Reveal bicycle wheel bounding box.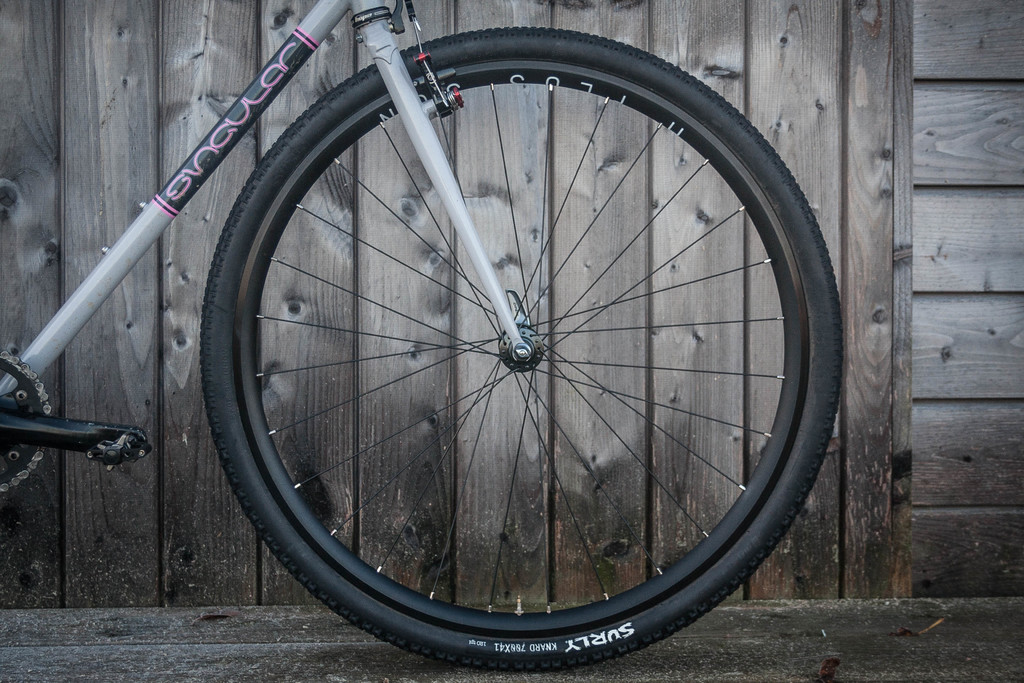
Revealed: 197 27 844 671.
